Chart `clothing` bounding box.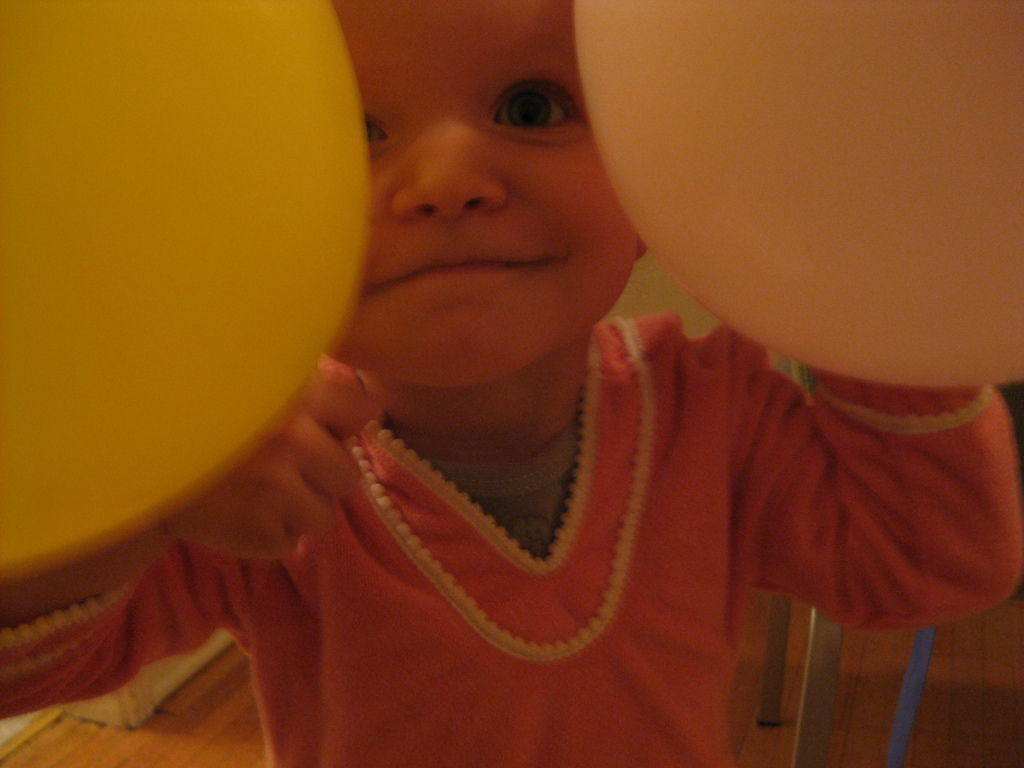
Charted: bbox(0, 308, 1023, 767).
